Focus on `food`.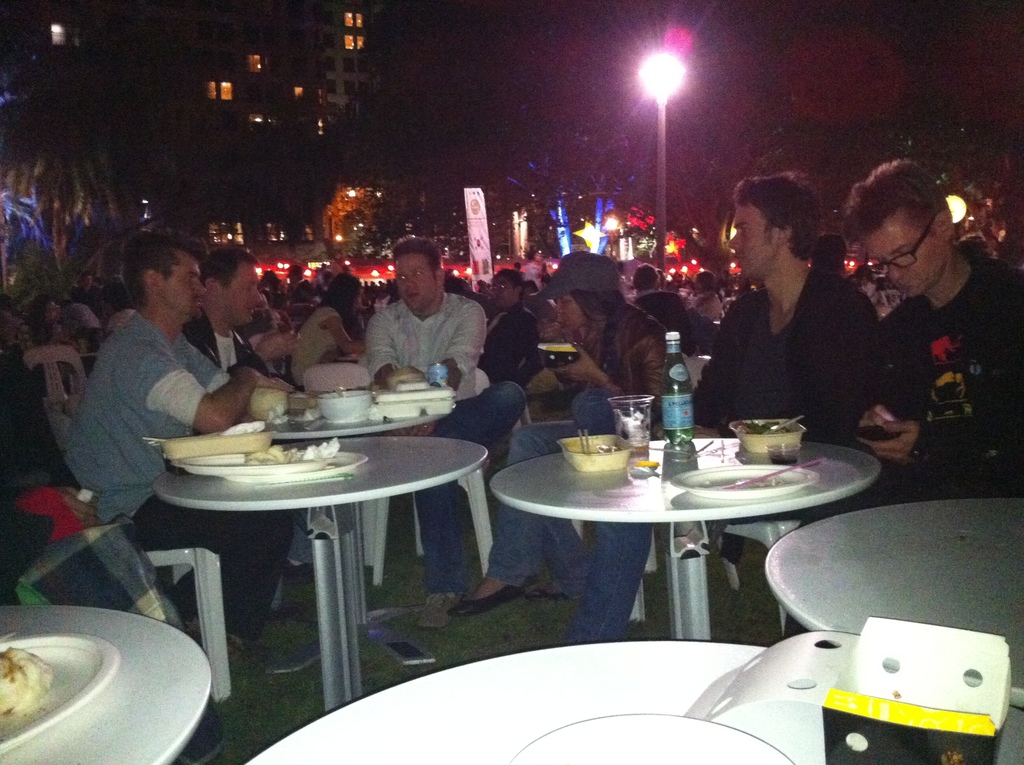
Focused at left=4, top=651, right=48, bottom=708.
